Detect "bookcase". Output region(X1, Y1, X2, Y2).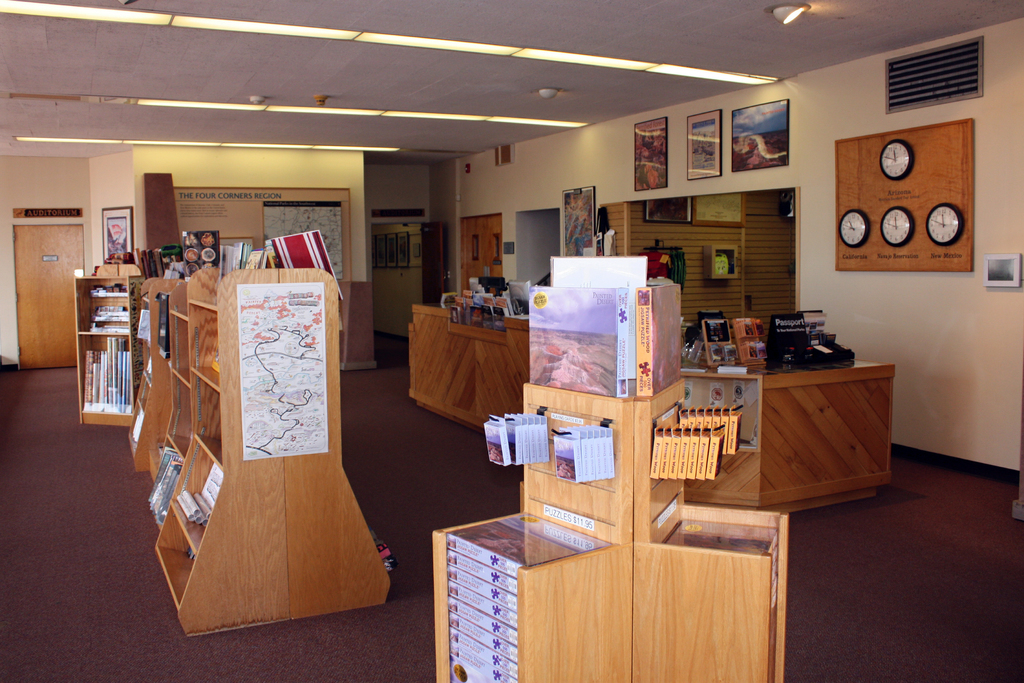
region(435, 254, 790, 682).
